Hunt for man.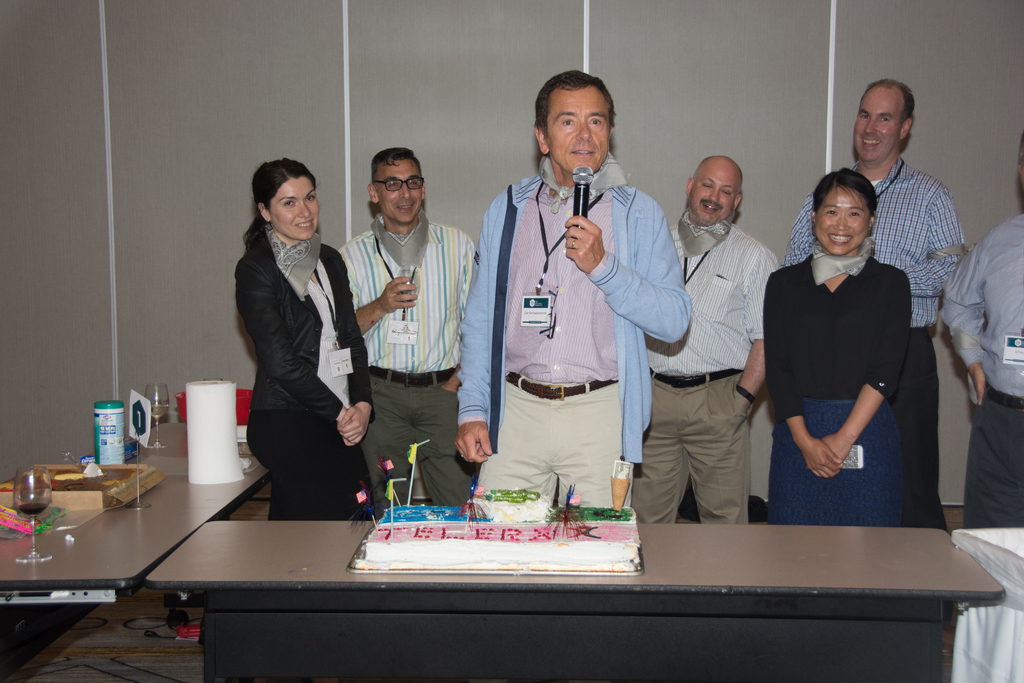
Hunted down at <region>457, 66, 691, 497</region>.
